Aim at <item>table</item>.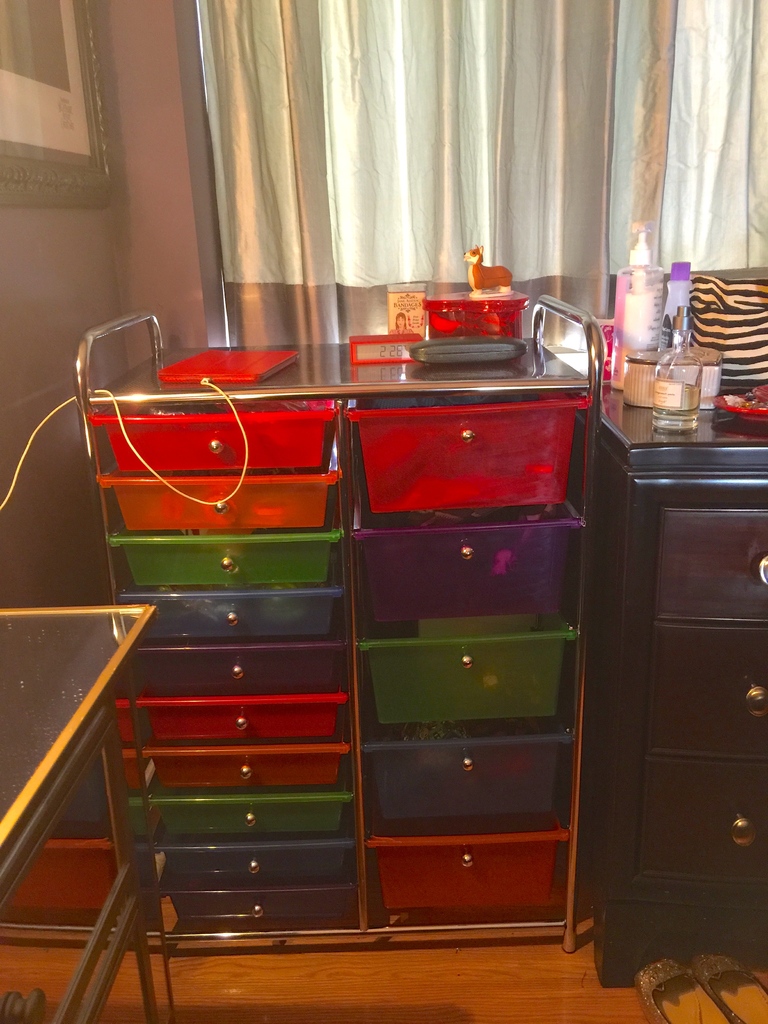
Aimed at 0:594:162:1023.
